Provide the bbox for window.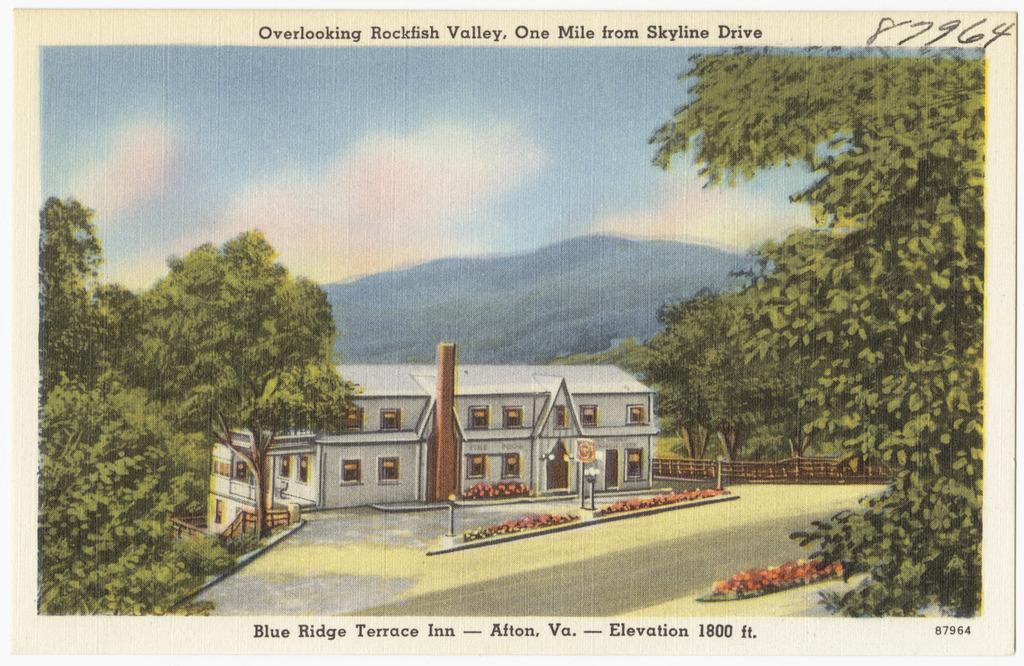
<region>502, 407, 524, 429</region>.
